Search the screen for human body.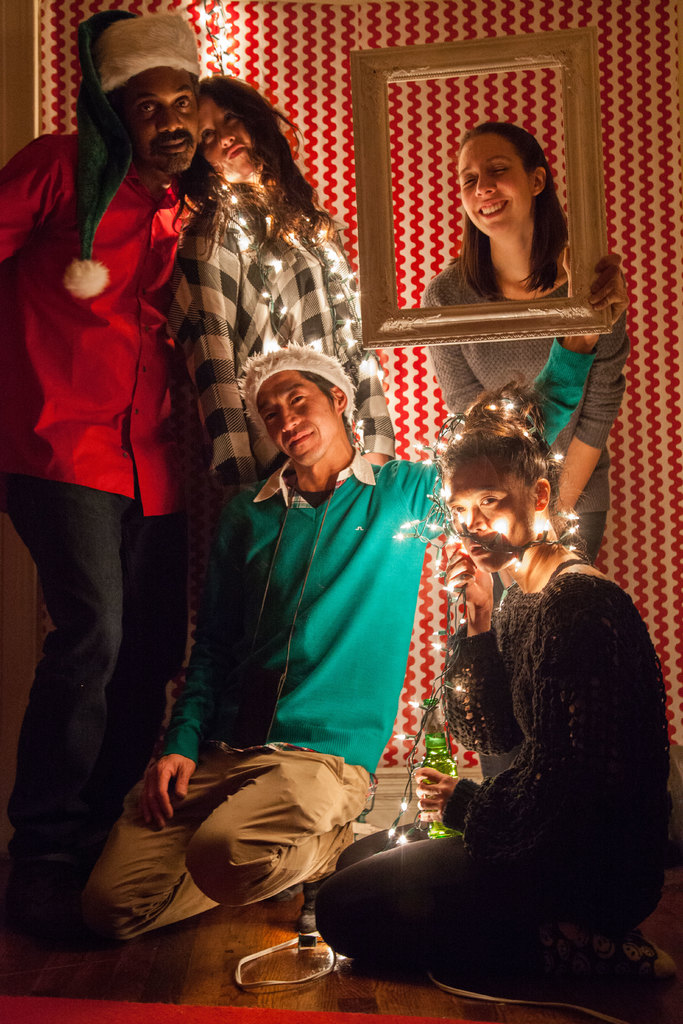
Found at 306 385 682 1022.
